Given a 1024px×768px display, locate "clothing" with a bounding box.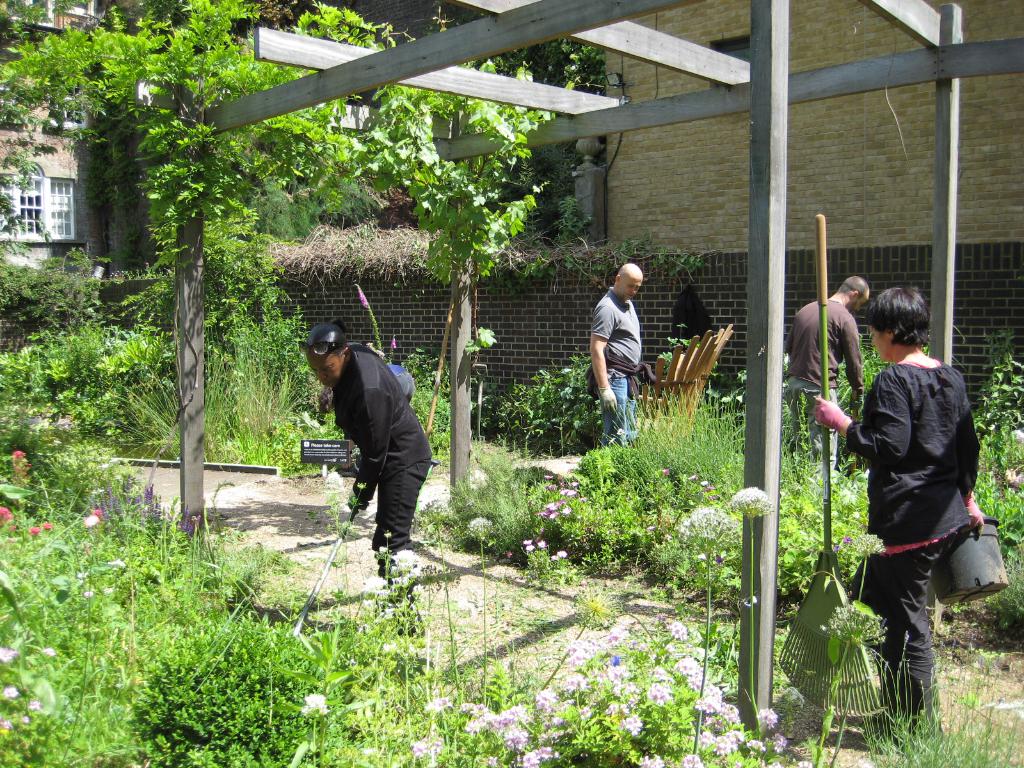
Located: left=837, top=296, right=989, bottom=675.
